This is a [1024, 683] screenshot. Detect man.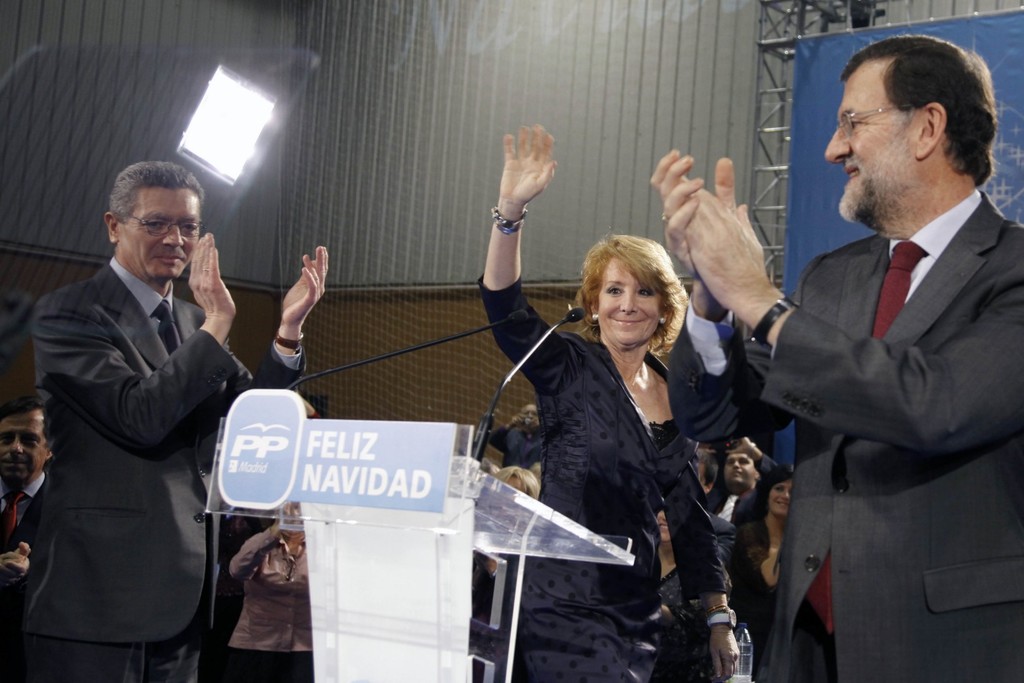
[left=656, top=32, right=1023, bottom=682].
